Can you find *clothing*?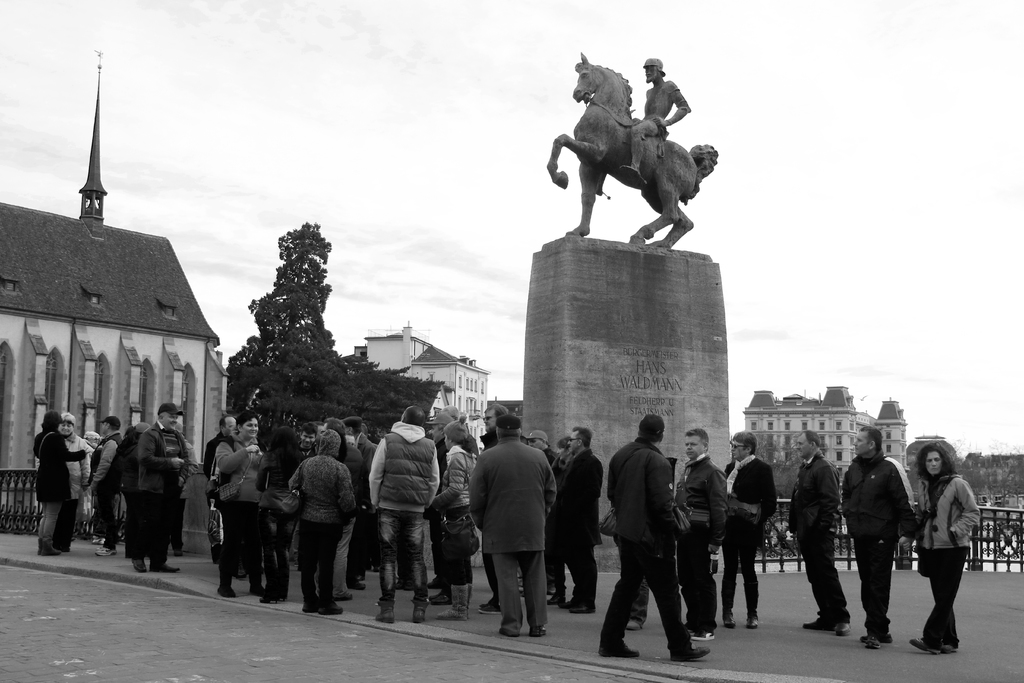
Yes, bounding box: (x1=206, y1=425, x2=243, y2=509).
